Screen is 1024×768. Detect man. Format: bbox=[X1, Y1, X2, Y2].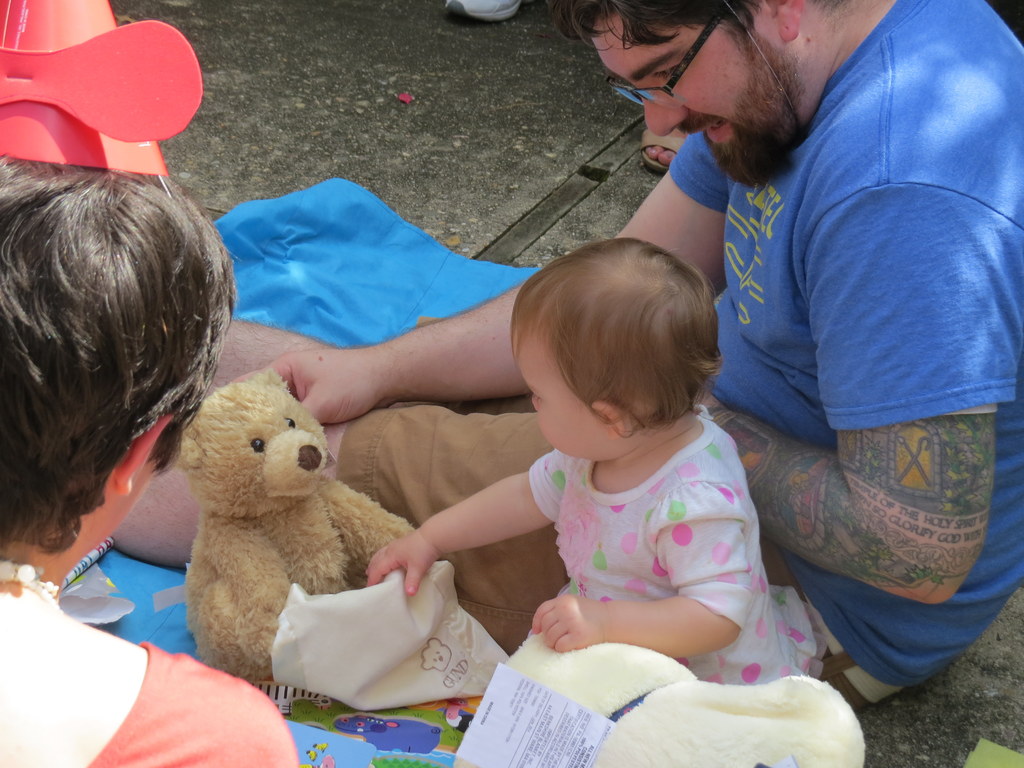
bbox=[109, 0, 1023, 712].
